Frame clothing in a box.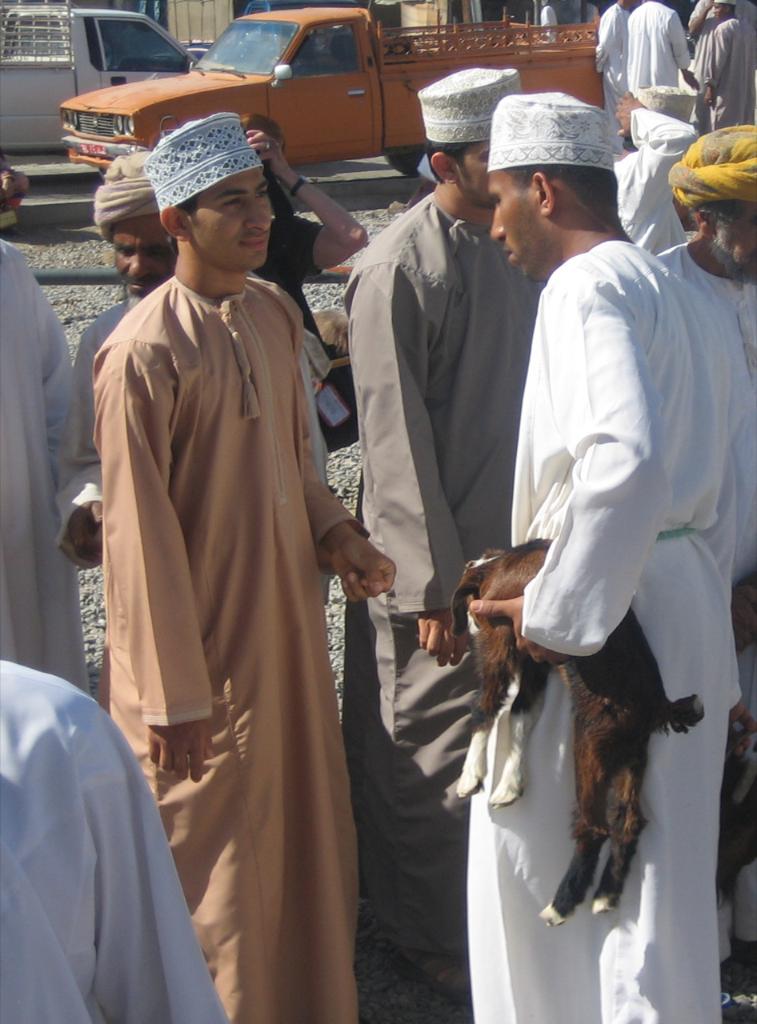
select_region(0, 238, 98, 700).
